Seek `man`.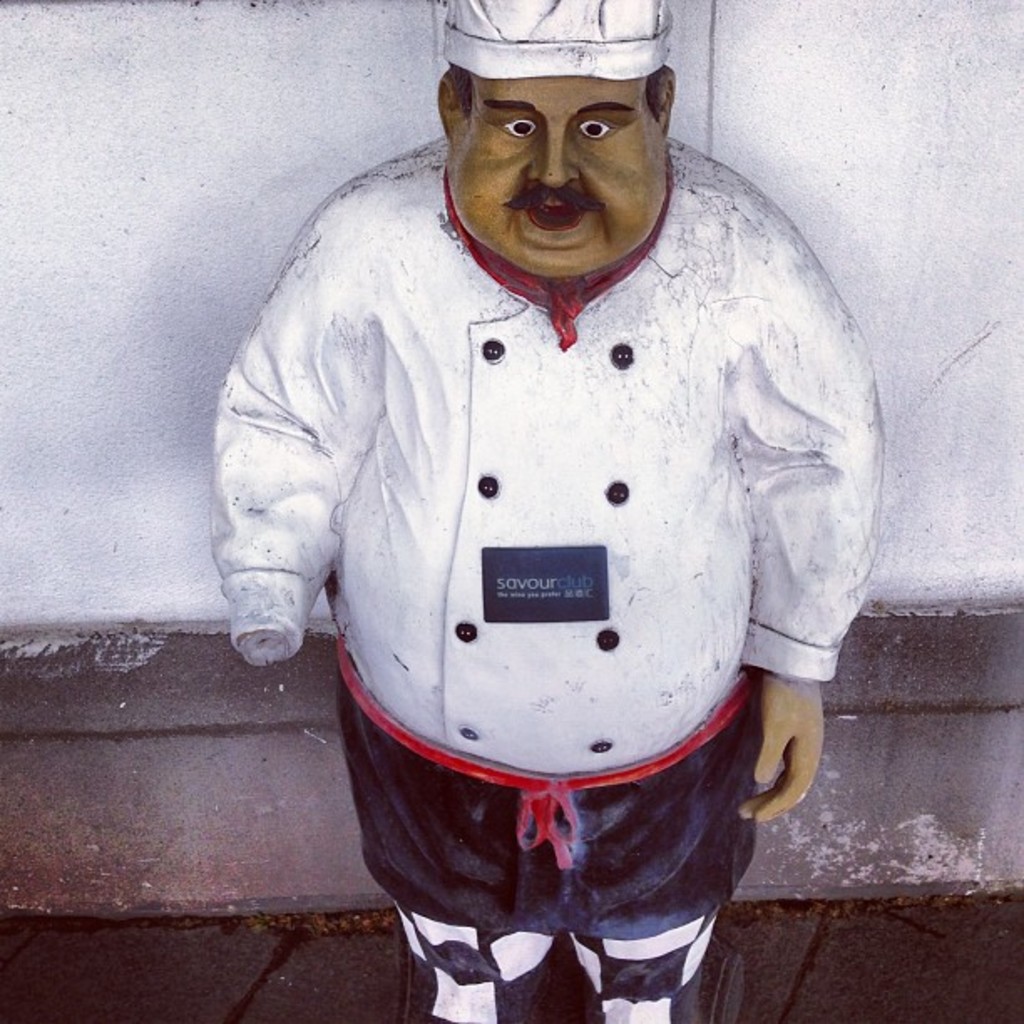
crop(204, 0, 892, 1022).
